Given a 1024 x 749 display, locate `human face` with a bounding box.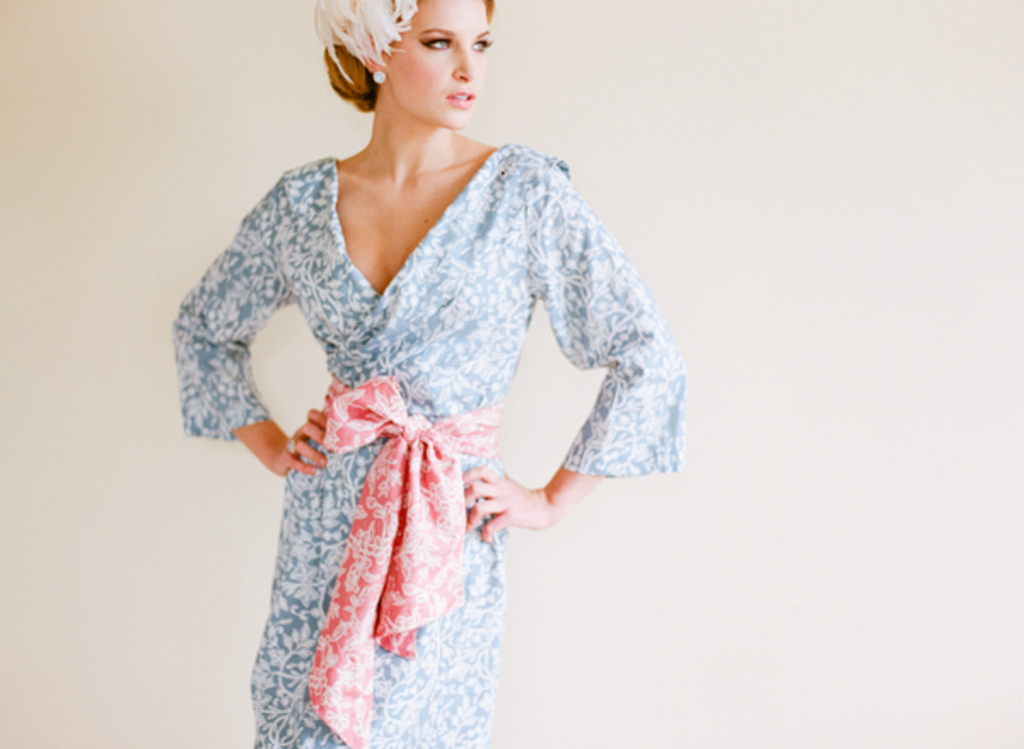
Located: rect(386, 0, 498, 133).
